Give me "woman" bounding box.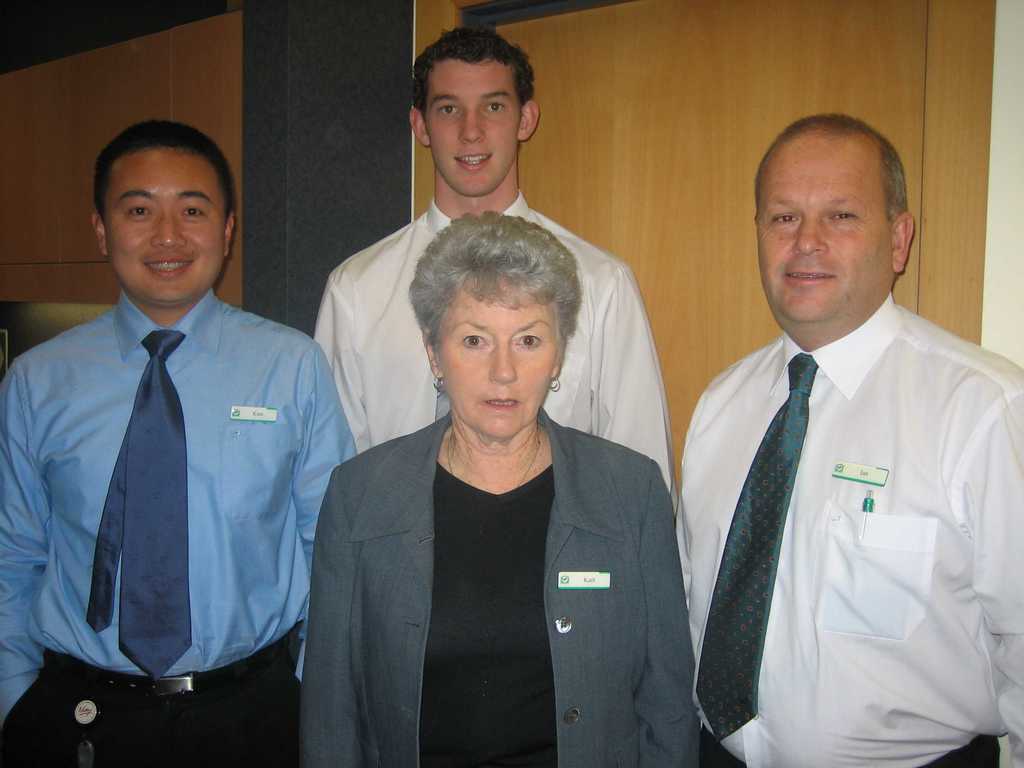
box=[305, 194, 683, 765].
